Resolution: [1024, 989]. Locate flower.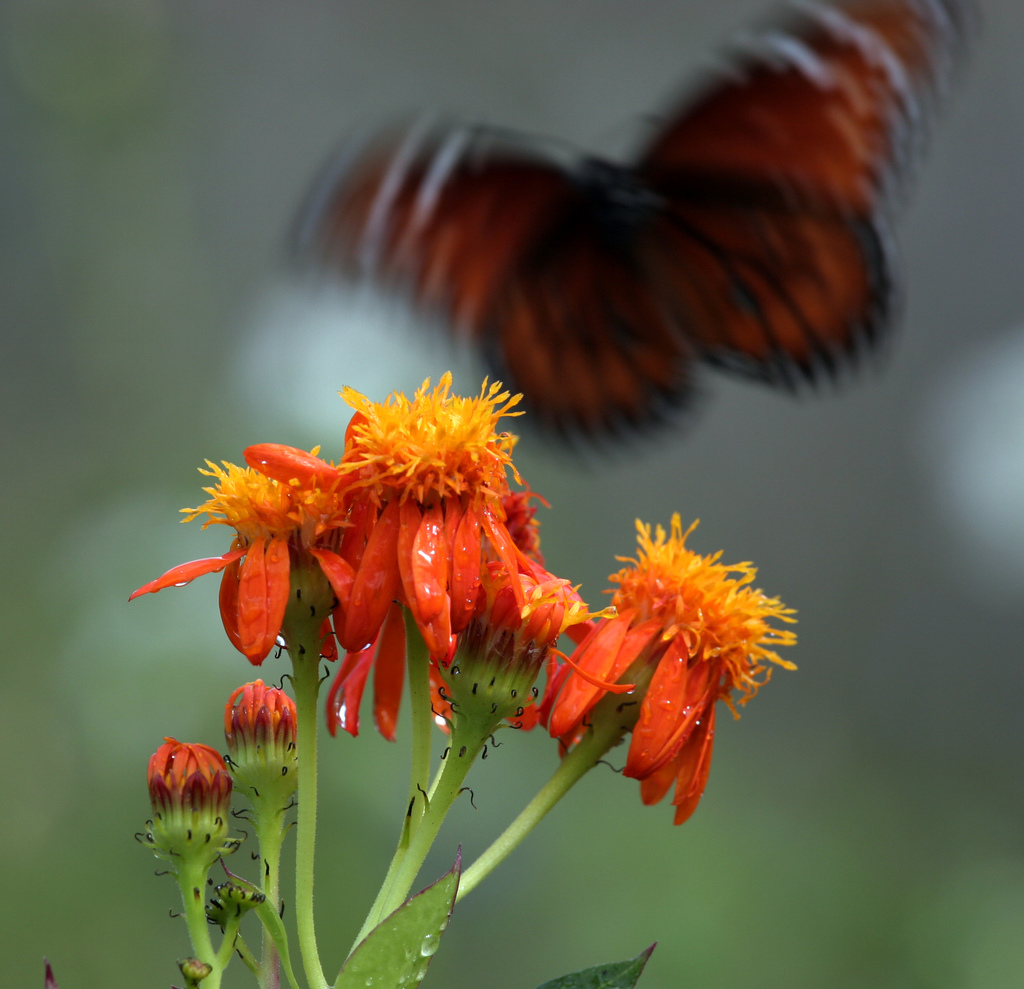
Rect(356, 367, 527, 672).
